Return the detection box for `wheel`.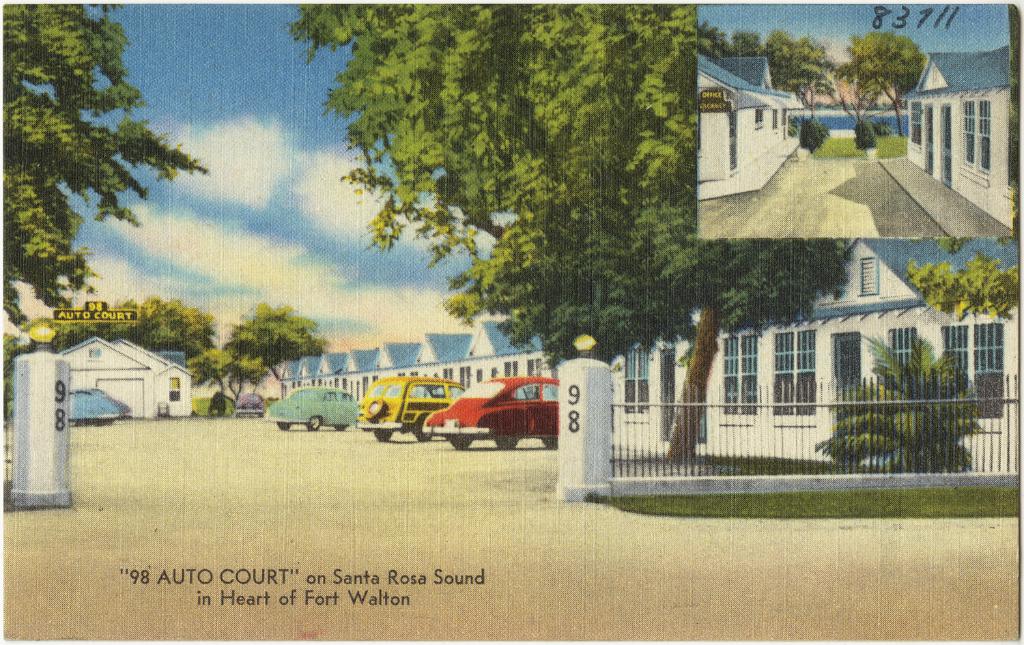
rect(376, 422, 396, 441).
